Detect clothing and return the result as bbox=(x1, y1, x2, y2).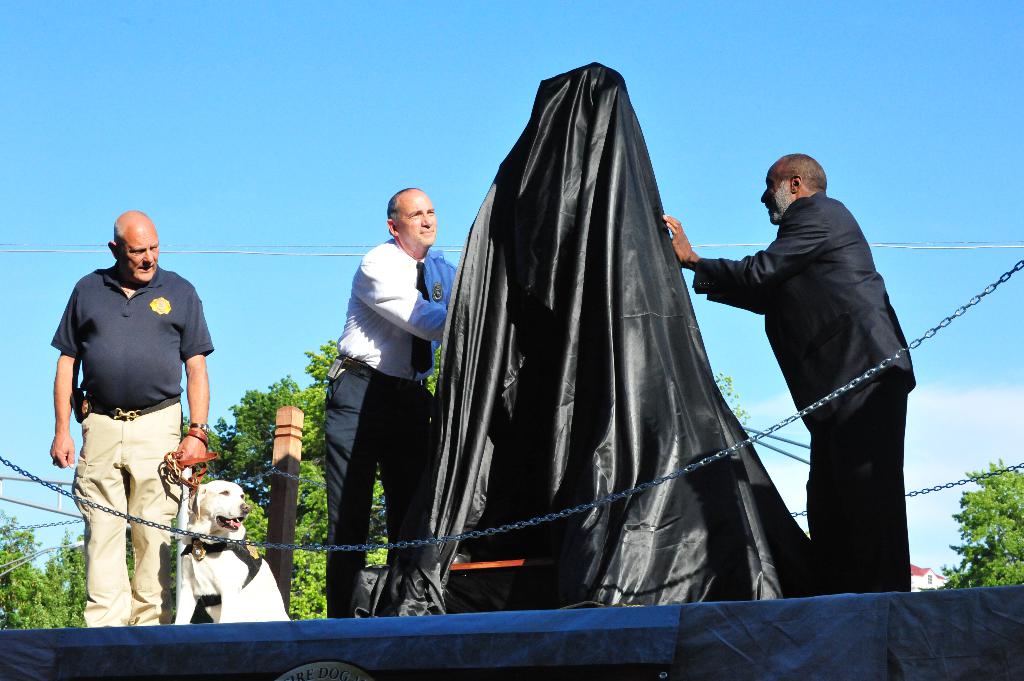
bbox=(326, 239, 458, 618).
